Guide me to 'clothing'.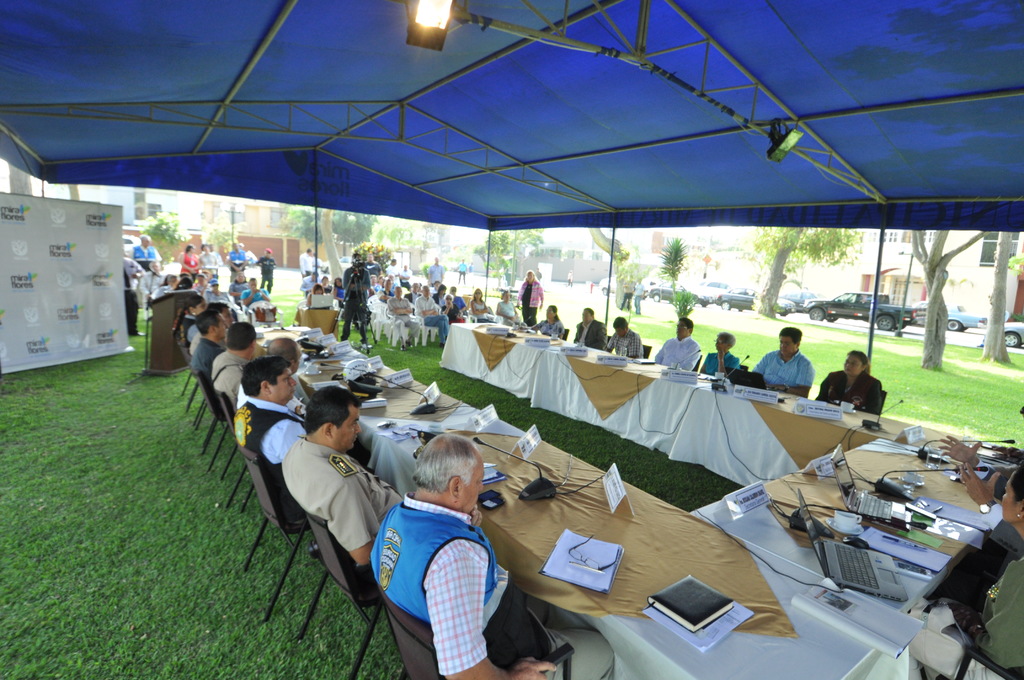
Guidance: 124/256/145/339.
